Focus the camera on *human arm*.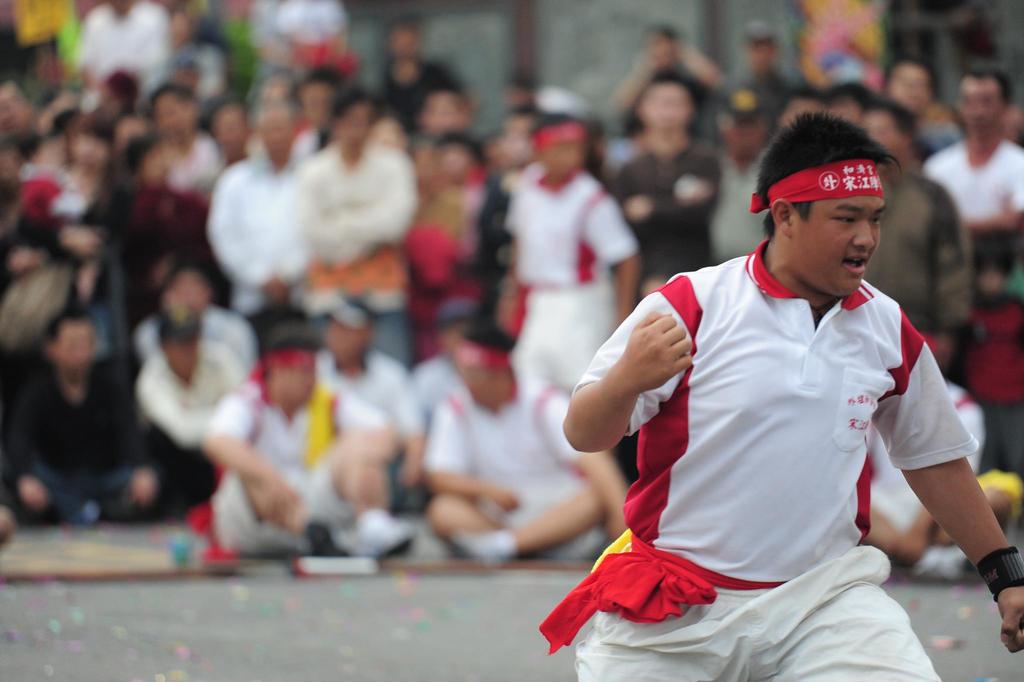
Focus region: [64, 220, 99, 256].
